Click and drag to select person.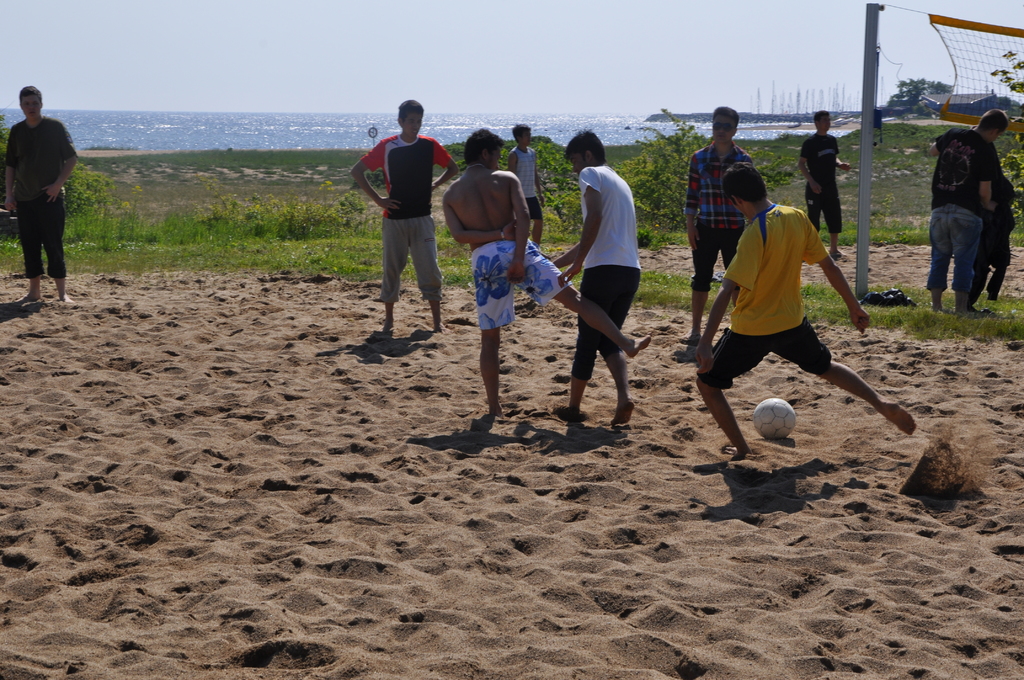
Selection: x1=440, y1=128, x2=656, y2=419.
